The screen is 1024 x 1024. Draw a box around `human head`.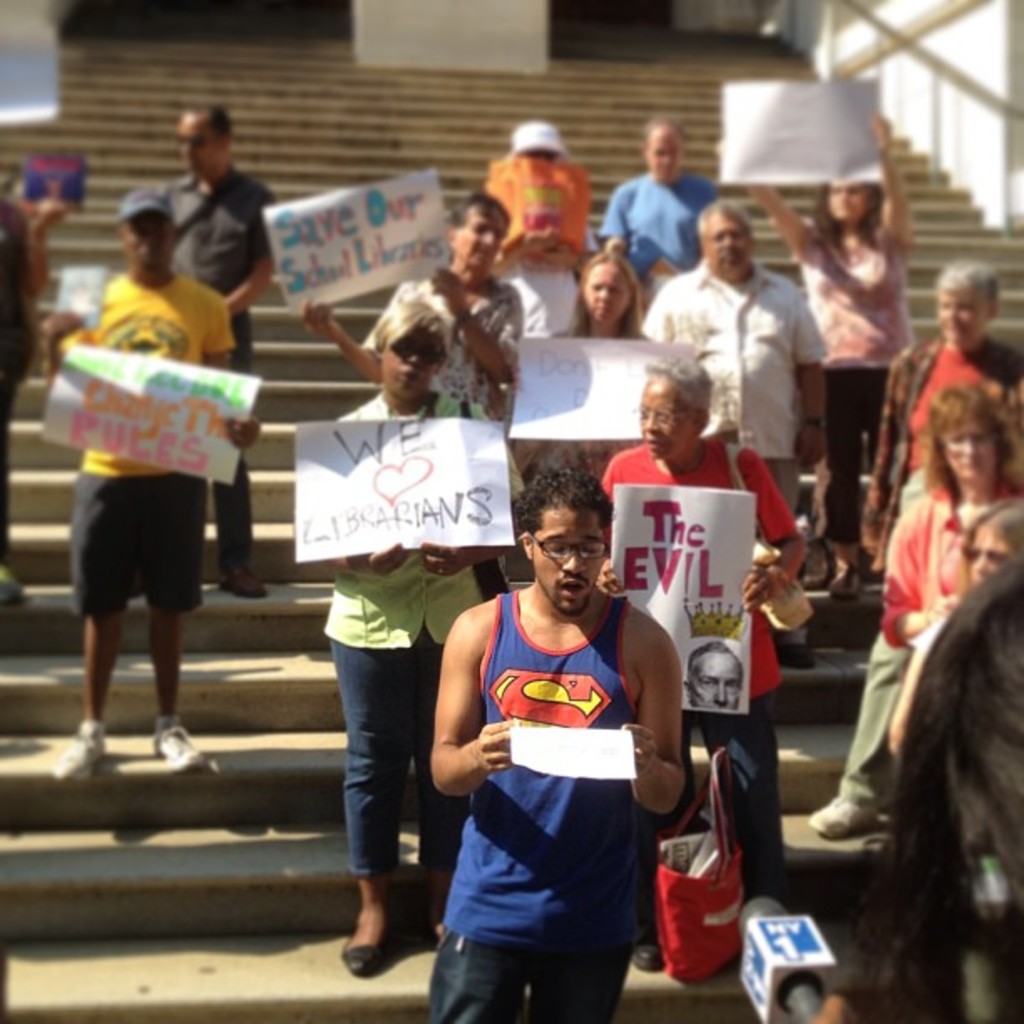
117,191,179,276.
